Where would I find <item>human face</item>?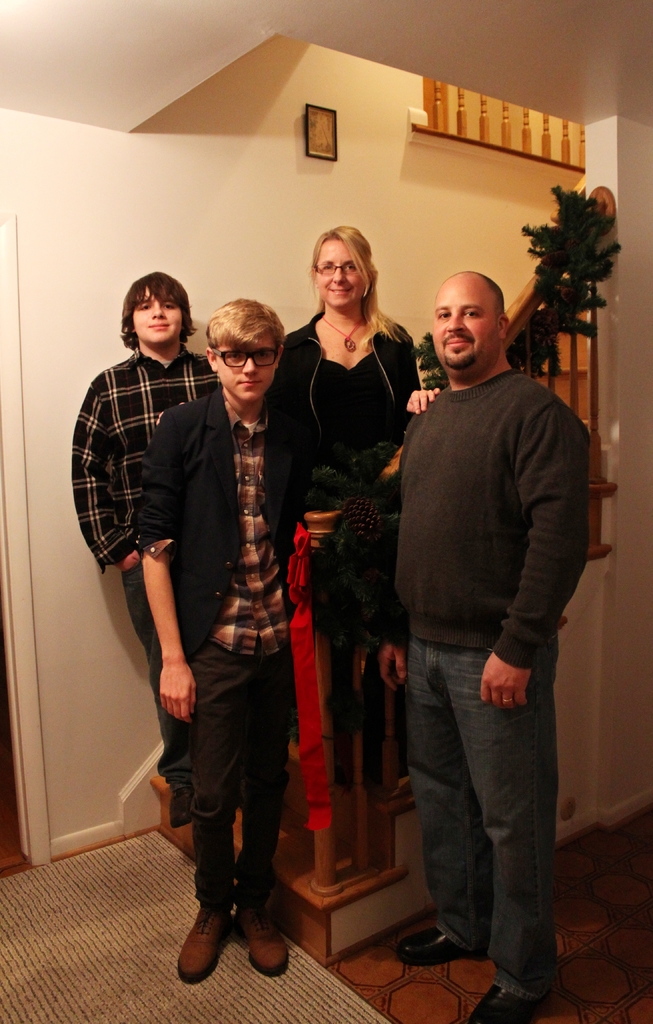
At detection(130, 291, 181, 349).
